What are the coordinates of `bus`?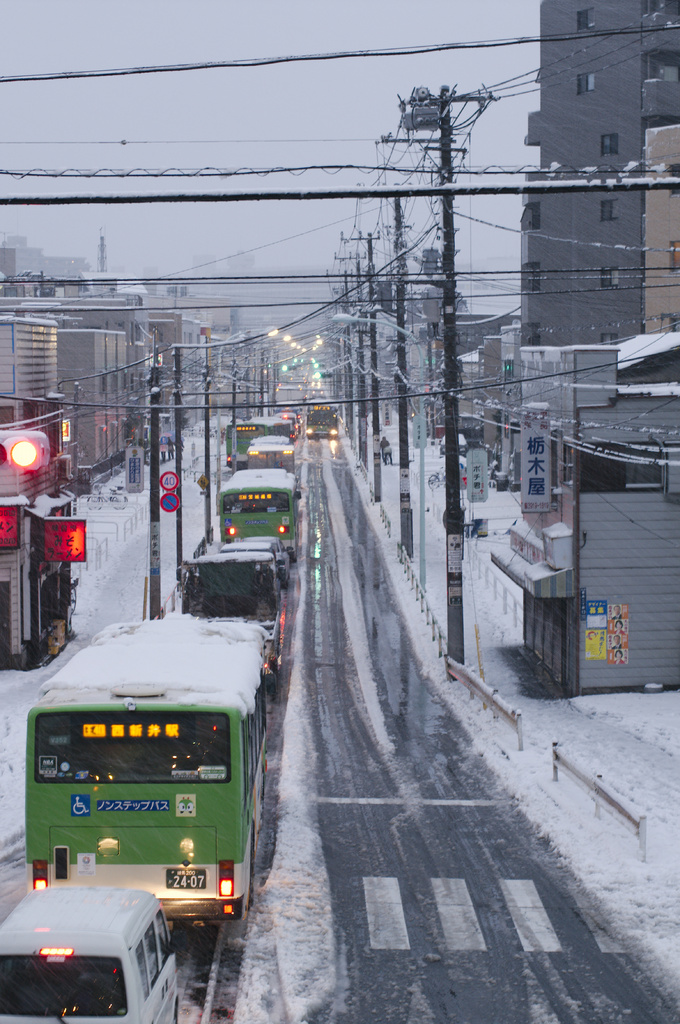
(222, 420, 257, 469).
